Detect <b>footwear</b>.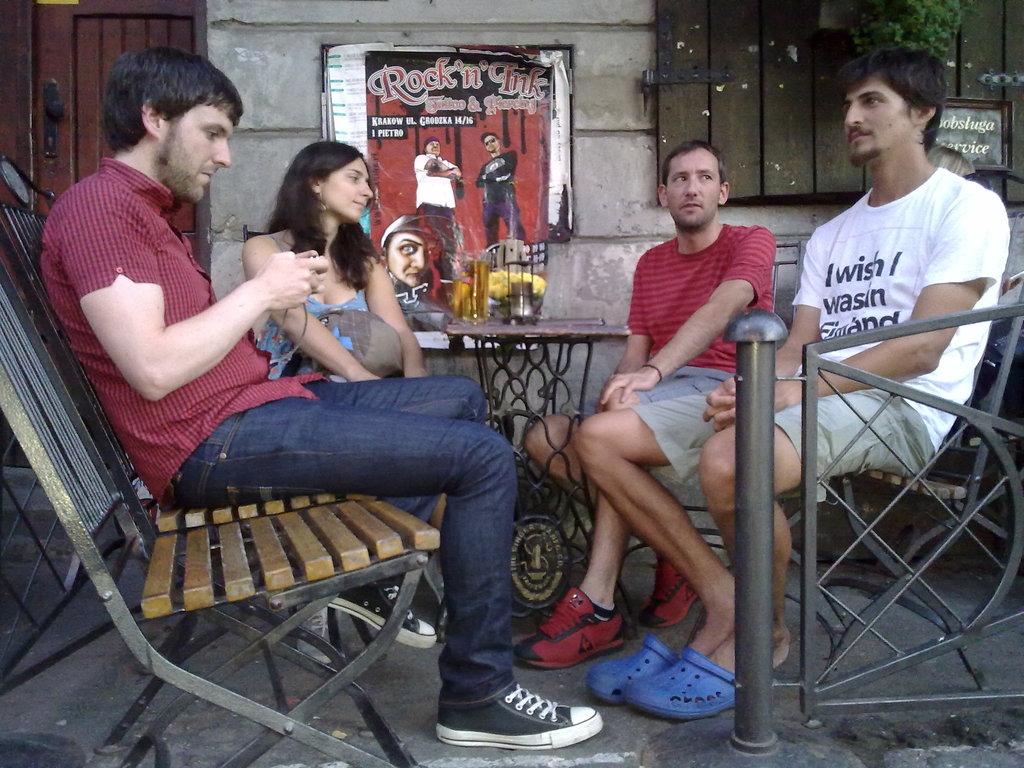
Detected at <box>333,578,438,645</box>.
